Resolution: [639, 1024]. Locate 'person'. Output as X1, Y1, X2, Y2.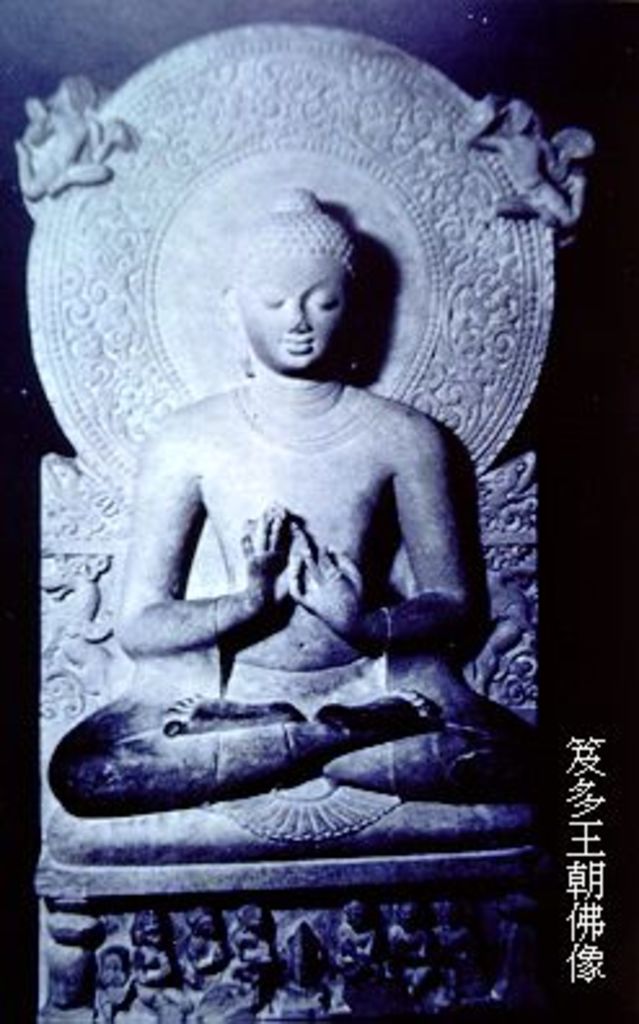
47, 186, 536, 817.
